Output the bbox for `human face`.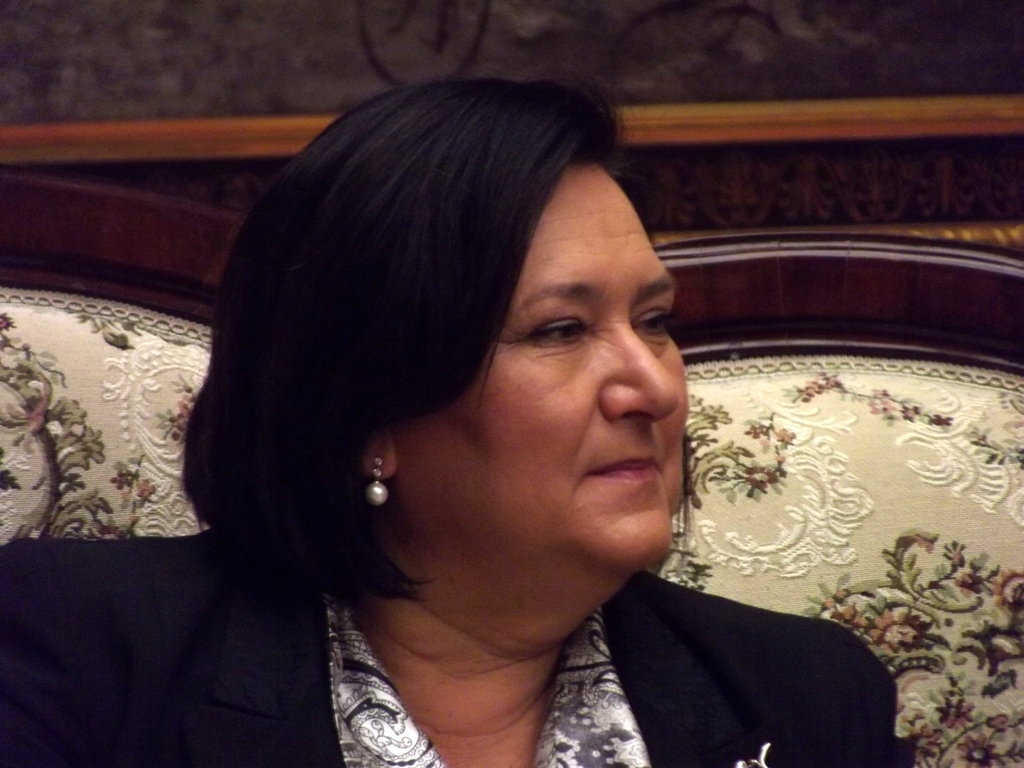
bbox(400, 160, 689, 573).
